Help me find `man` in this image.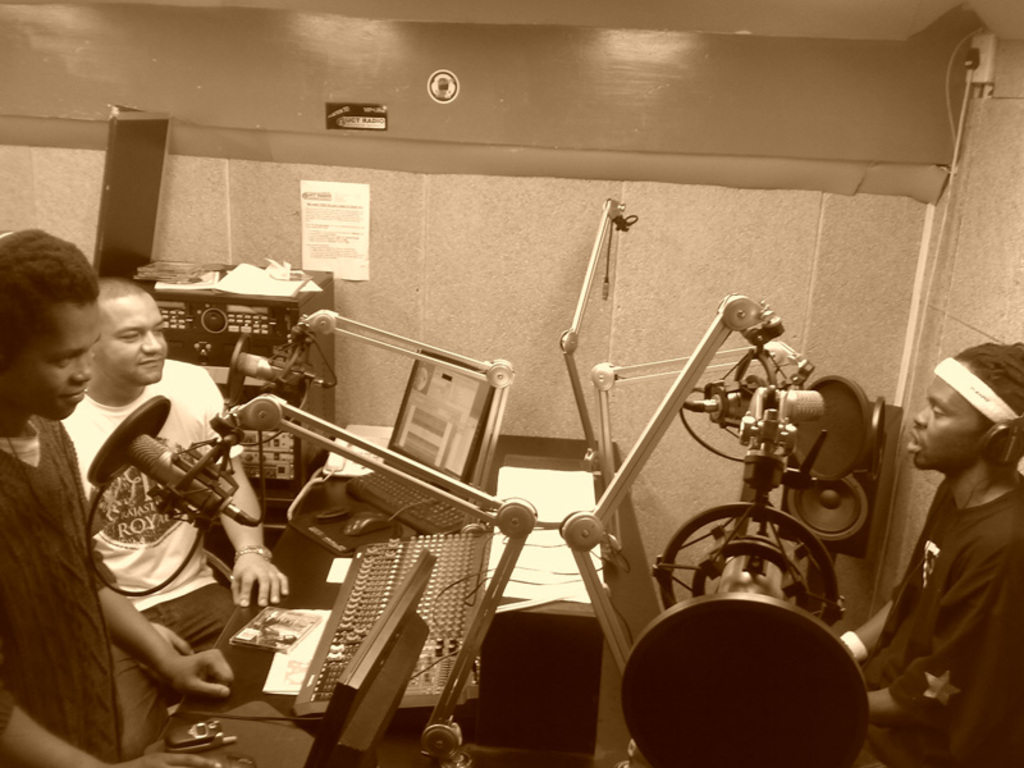
Found it: left=58, top=274, right=287, bottom=759.
